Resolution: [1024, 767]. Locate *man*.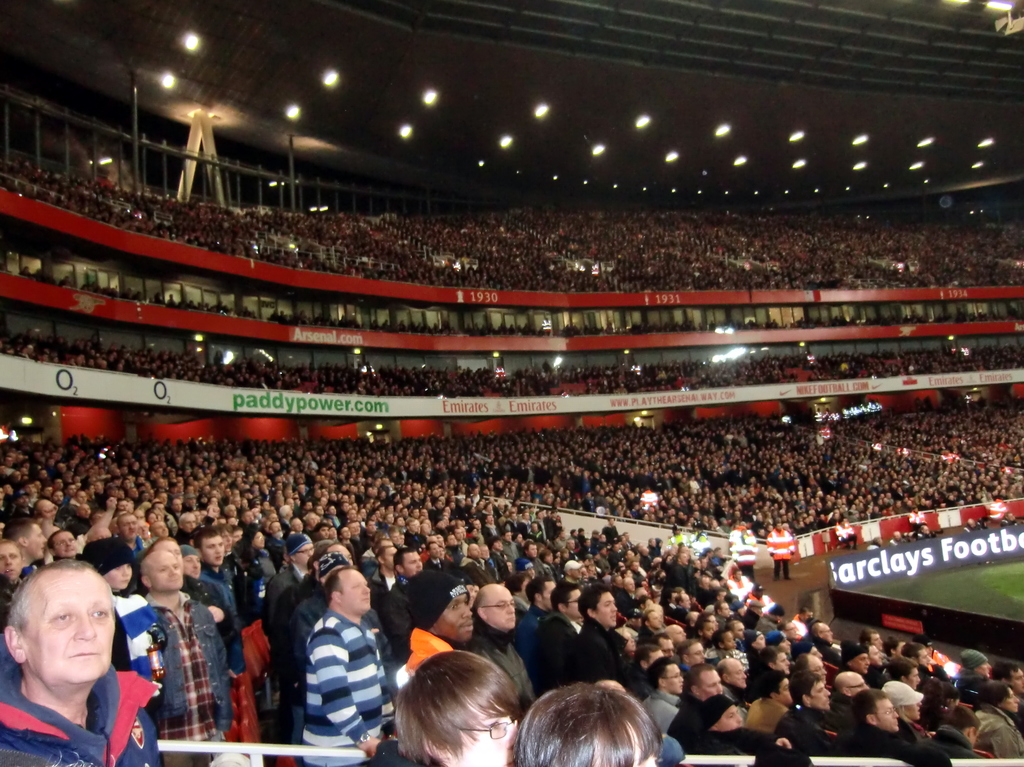
[574, 586, 630, 695].
